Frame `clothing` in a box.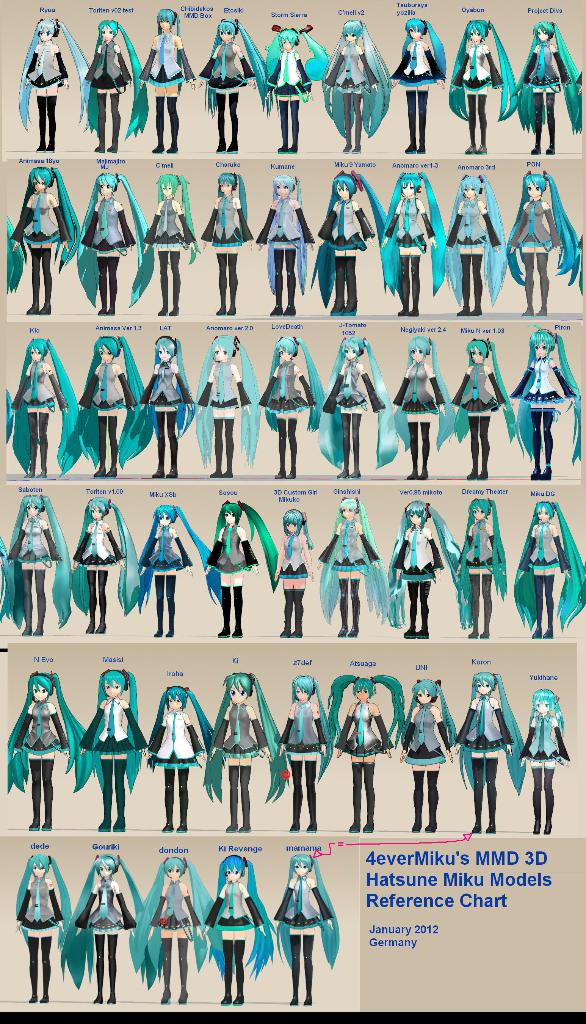
[519,42,564,93].
